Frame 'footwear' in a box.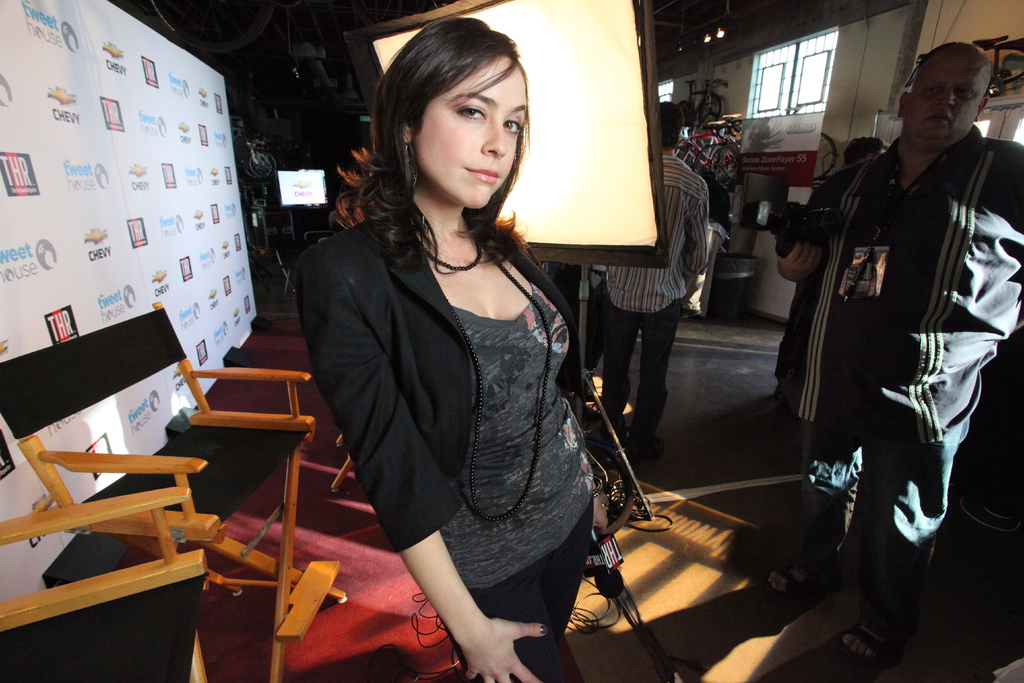
[x1=632, y1=434, x2=661, y2=464].
